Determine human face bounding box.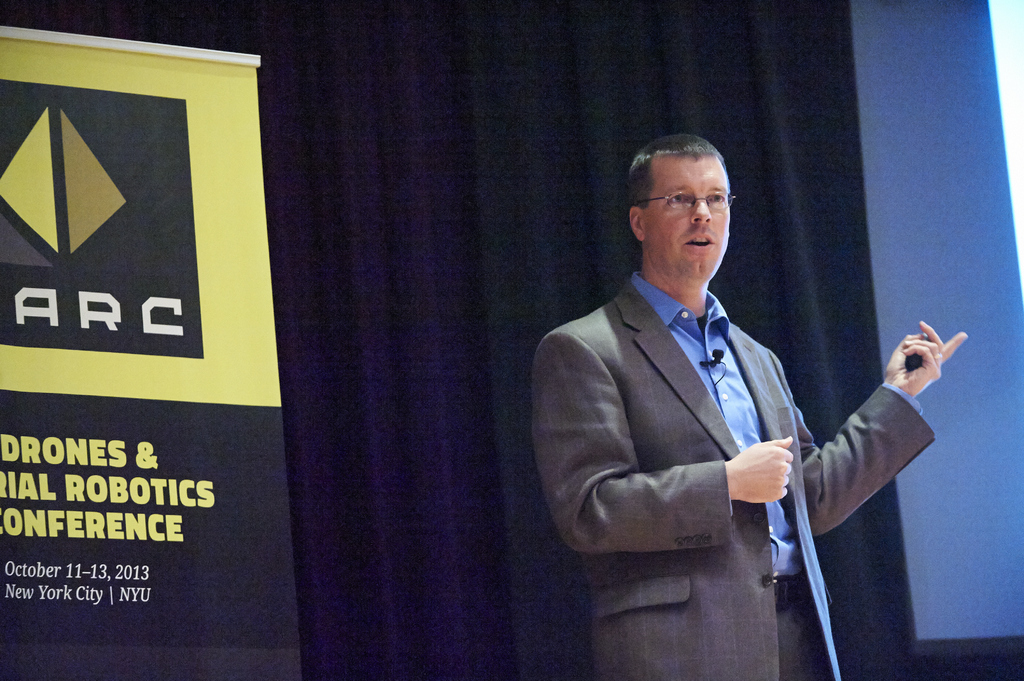
Determined: pyautogui.locateOnScreen(645, 157, 726, 279).
